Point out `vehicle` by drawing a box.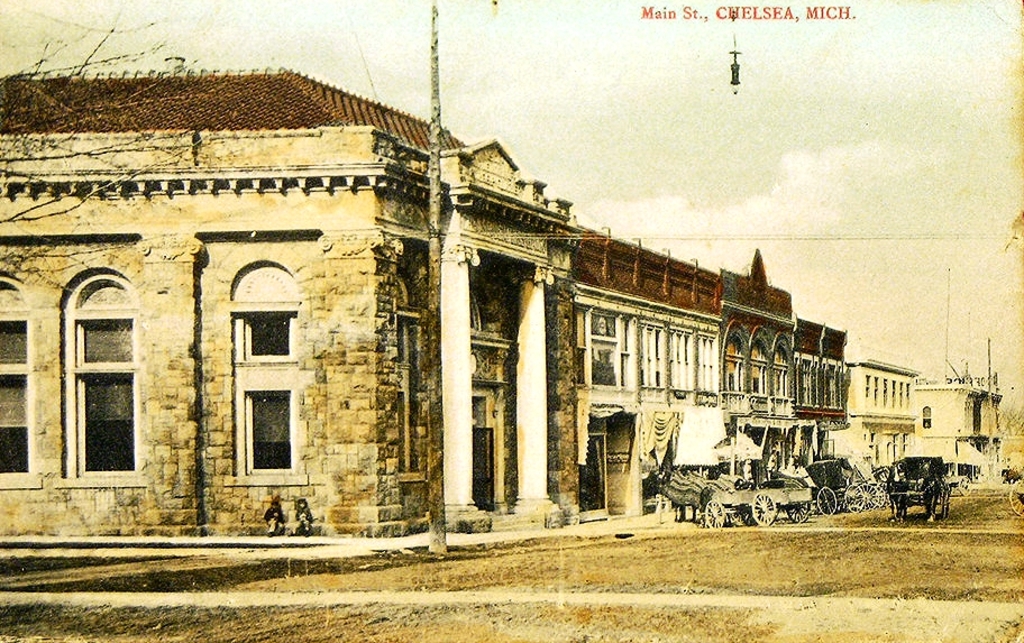
left=801, top=458, right=886, bottom=508.
